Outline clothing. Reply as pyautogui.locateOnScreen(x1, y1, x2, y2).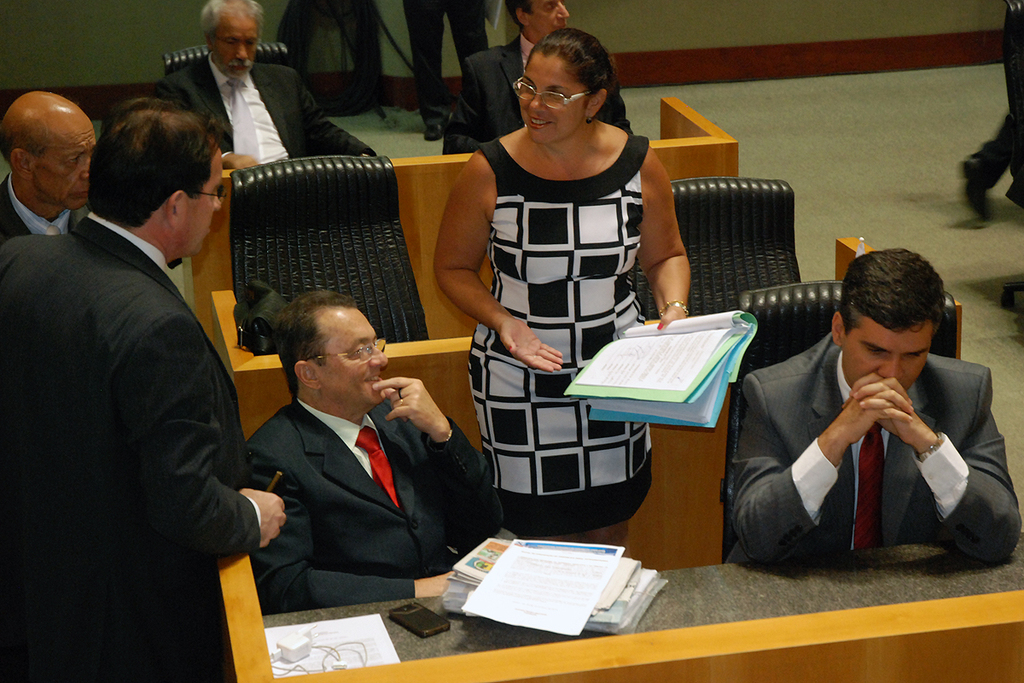
pyautogui.locateOnScreen(160, 57, 369, 155).
